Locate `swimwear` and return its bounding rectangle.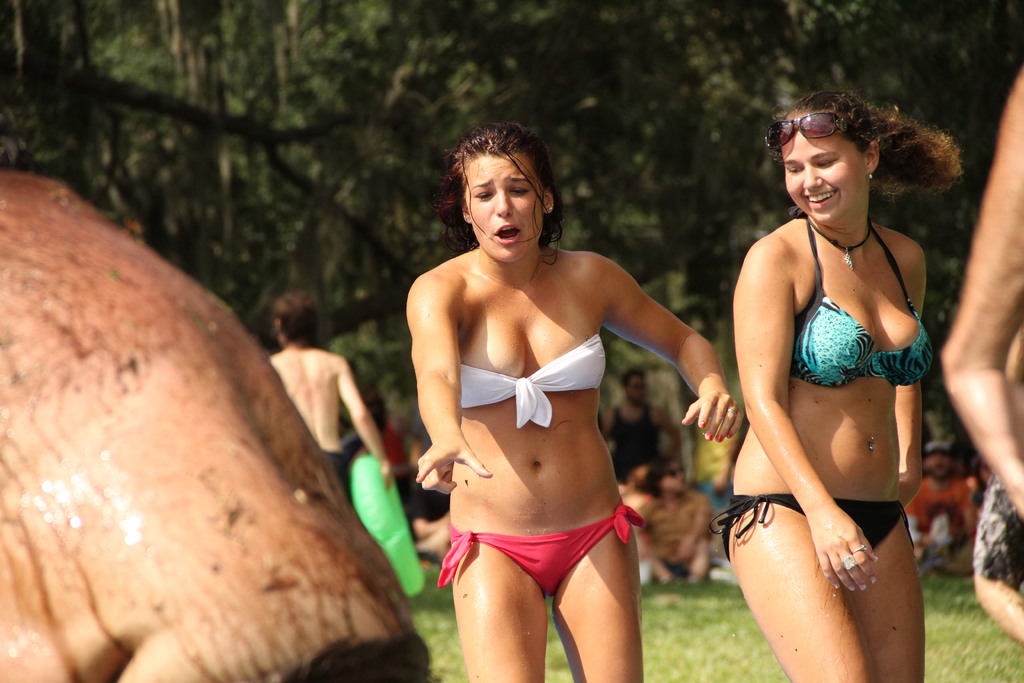
[787,204,934,390].
